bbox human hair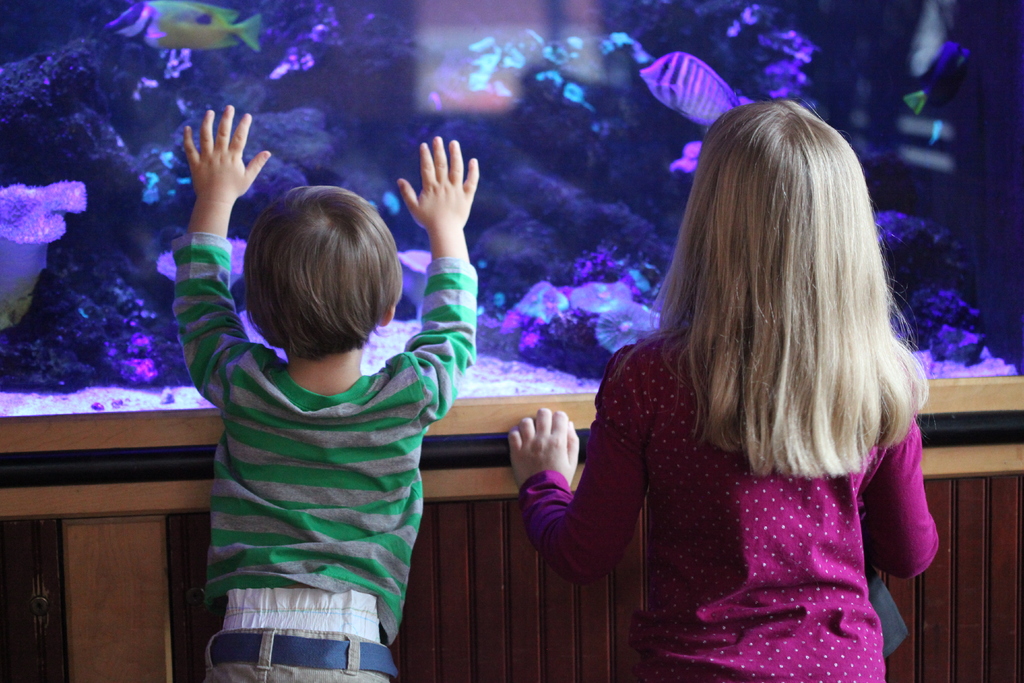
(left=636, top=86, right=913, bottom=497)
